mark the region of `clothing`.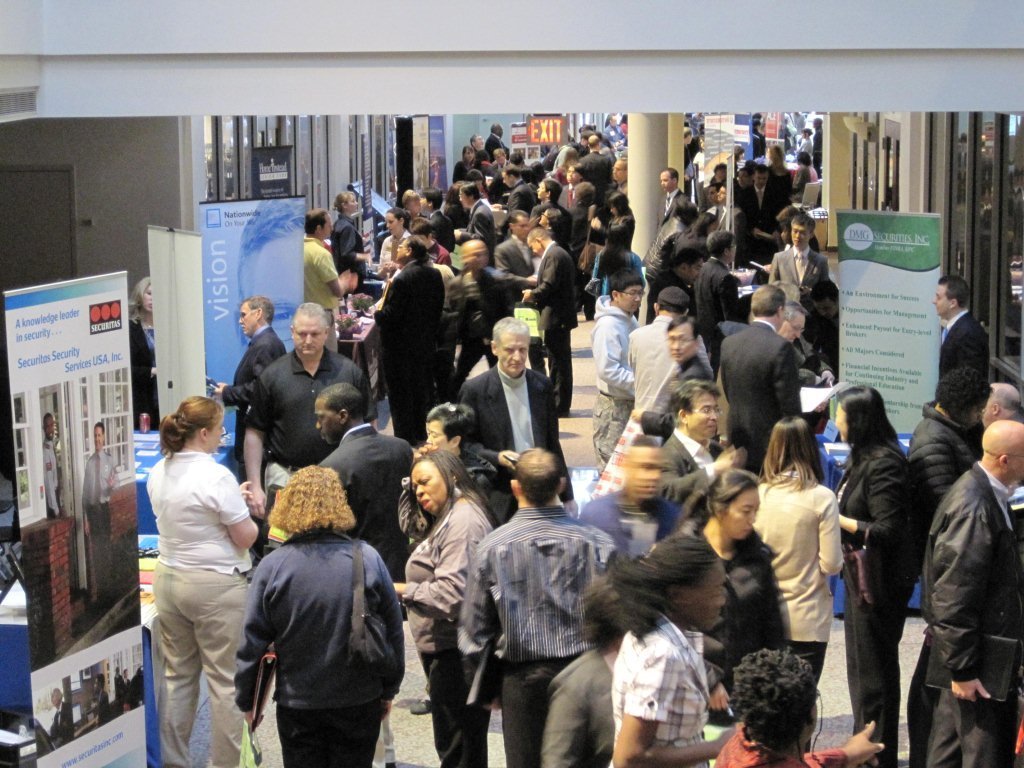
Region: box(462, 193, 499, 253).
